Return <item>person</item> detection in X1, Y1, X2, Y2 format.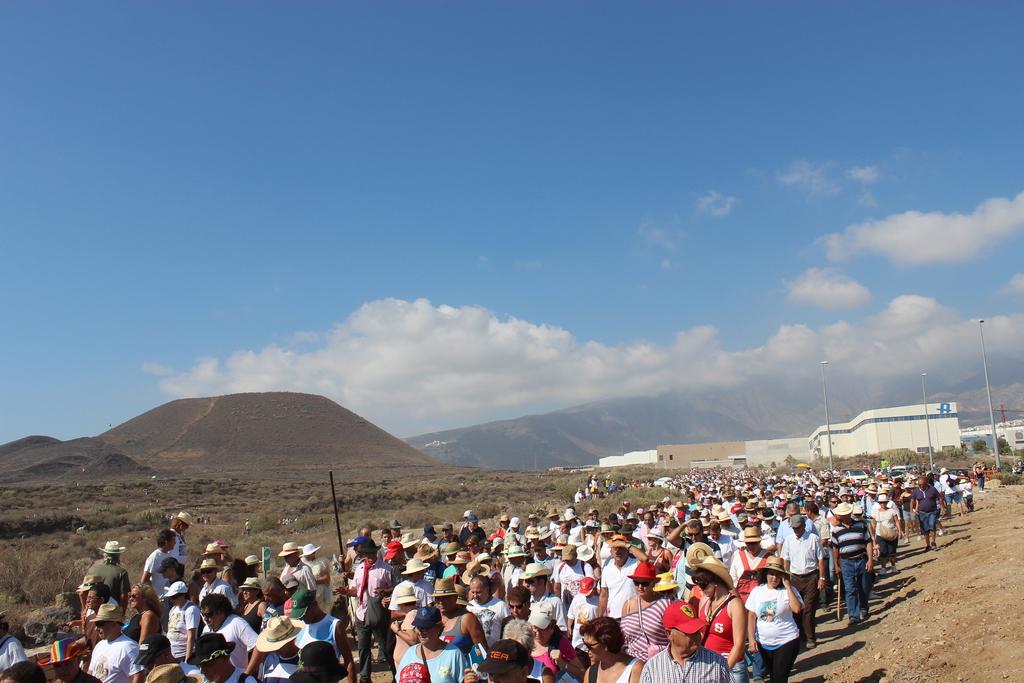
973, 461, 984, 495.
